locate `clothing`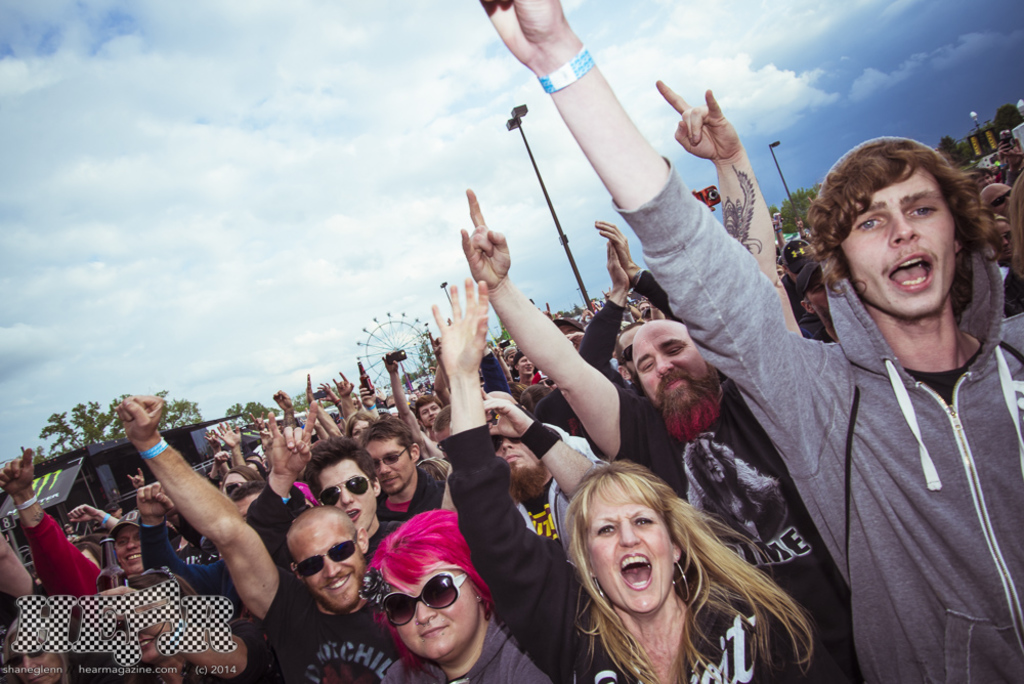
<box>256,559,398,683</box>
